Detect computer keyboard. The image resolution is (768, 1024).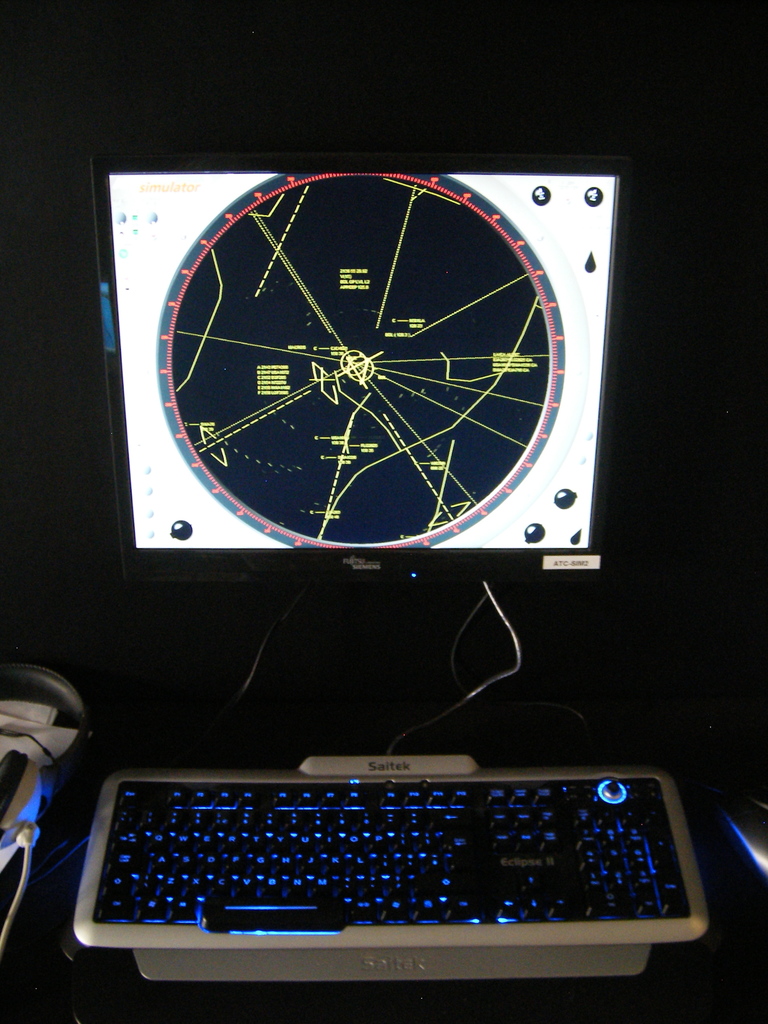
<box>74,749,712,986</box>.
